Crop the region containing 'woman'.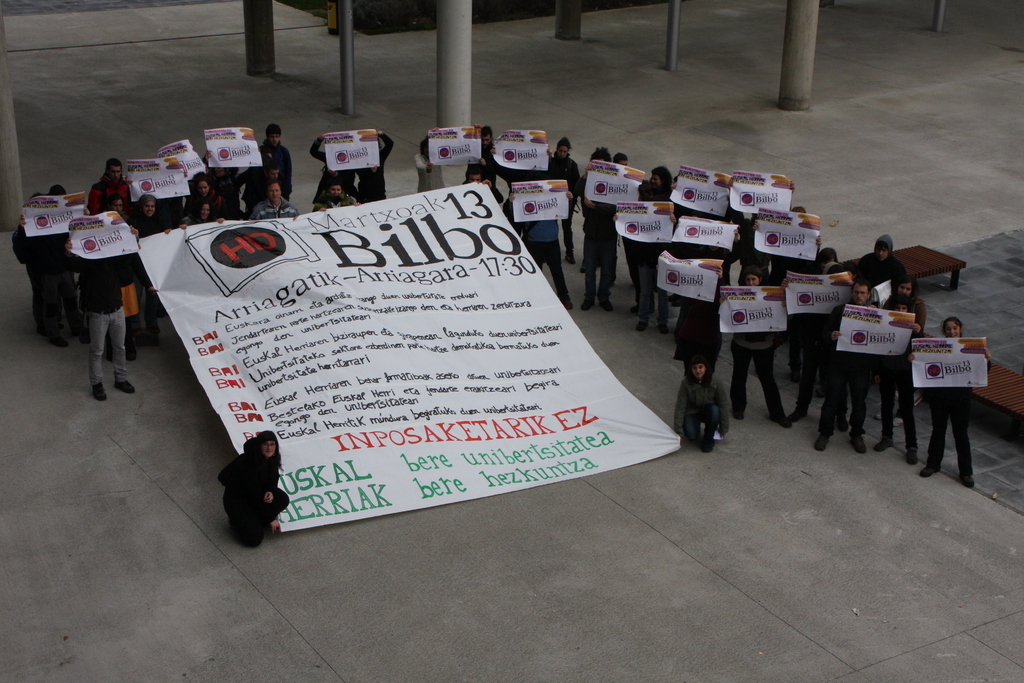
Crop region: x1=715, y1=266, x2=792, y2=430.
